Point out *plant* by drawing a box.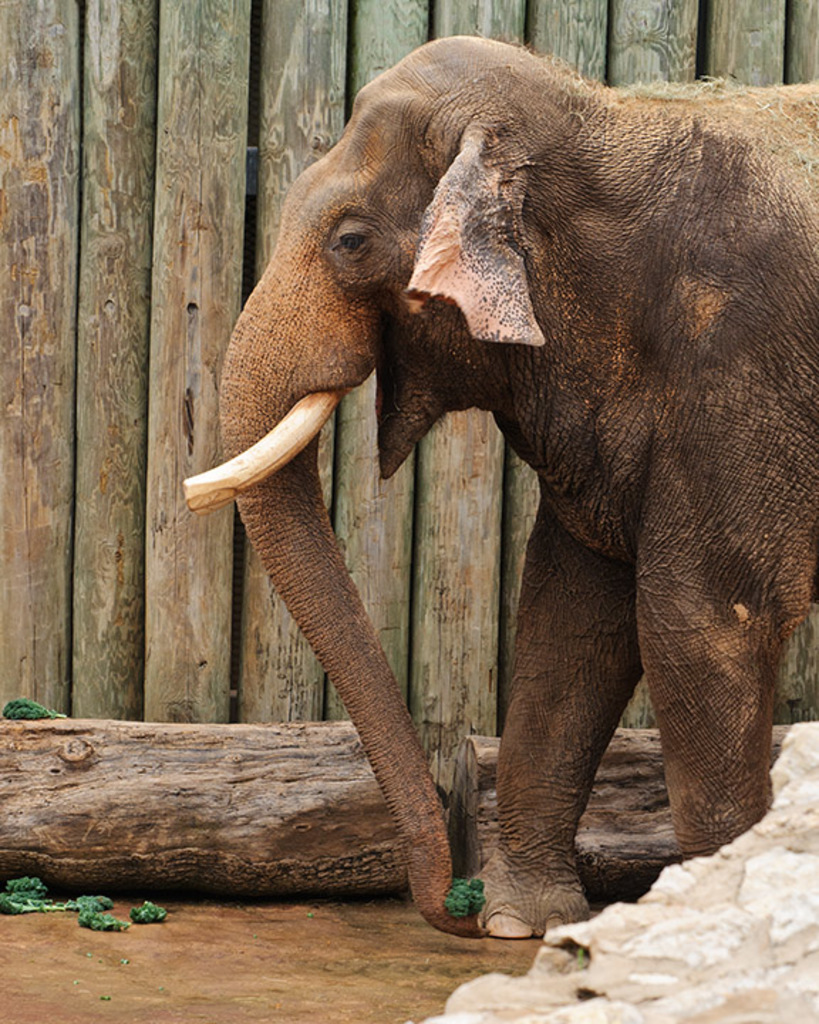
left=439, top=879, right=489, bottom=914.
